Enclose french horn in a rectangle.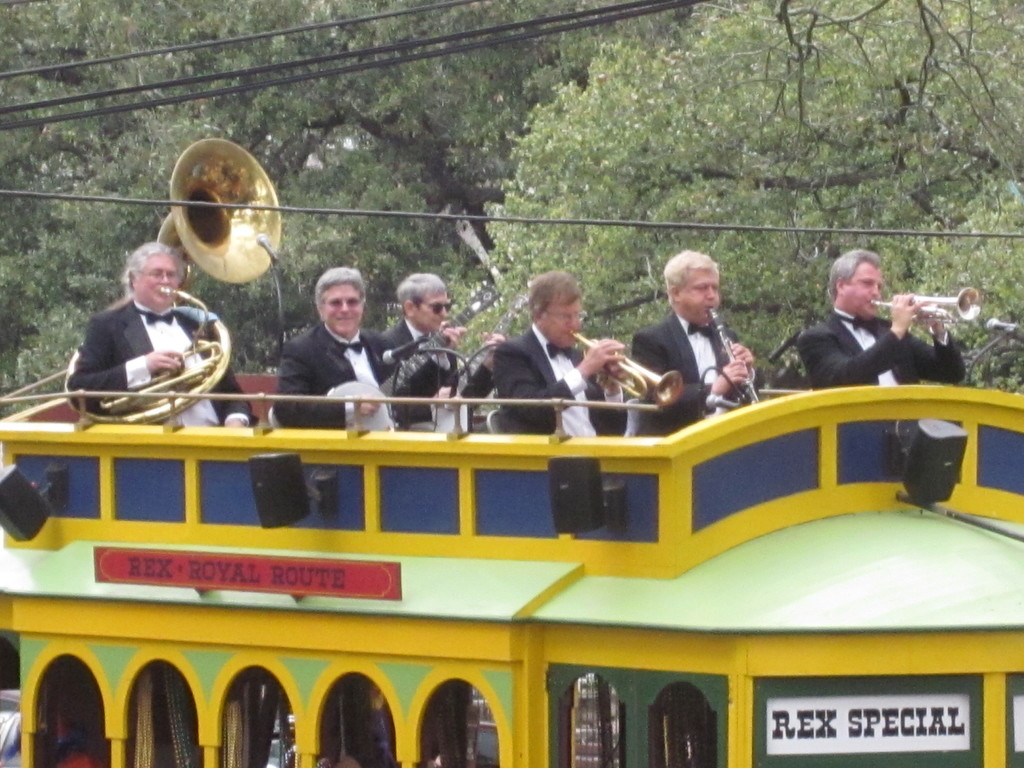
left=705, top=306, right=764, bottom=404.
